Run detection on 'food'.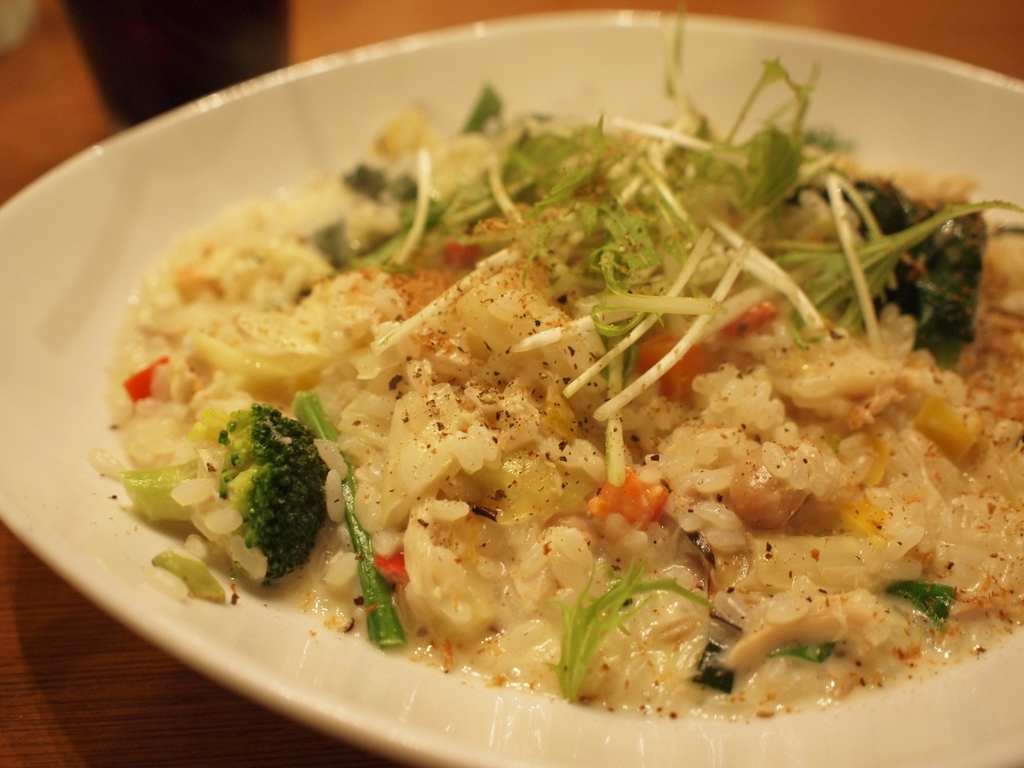
Result: bbox=(122, 0, 1023, 734).
